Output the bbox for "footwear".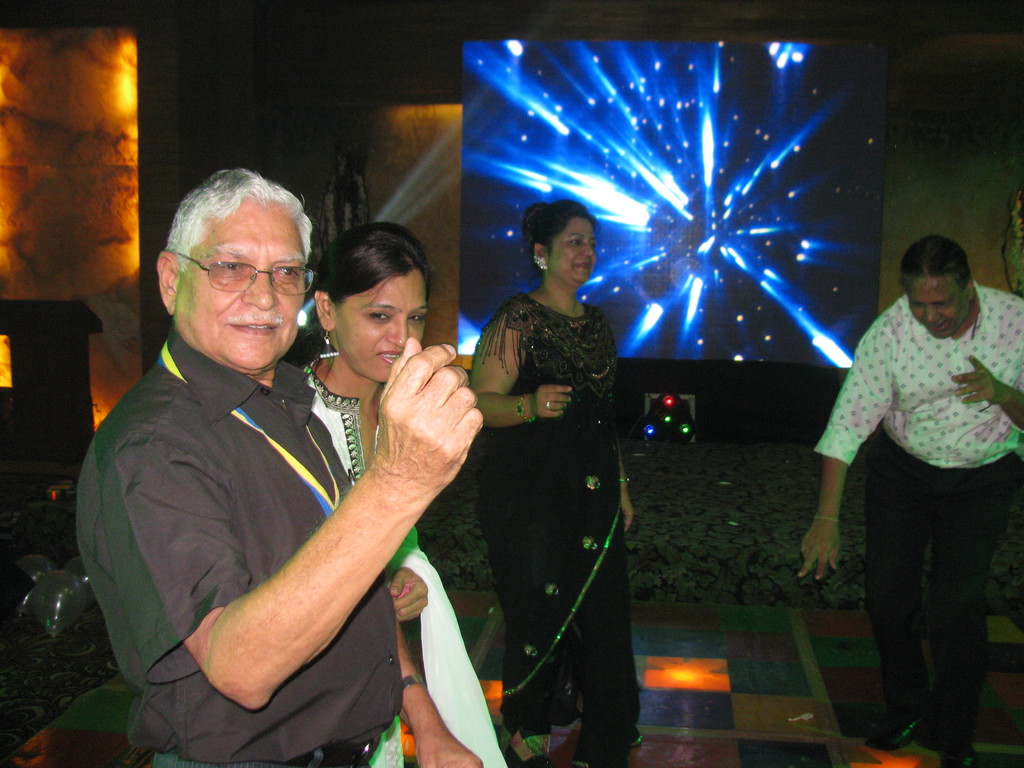
box(610, 725, 644, 750).
